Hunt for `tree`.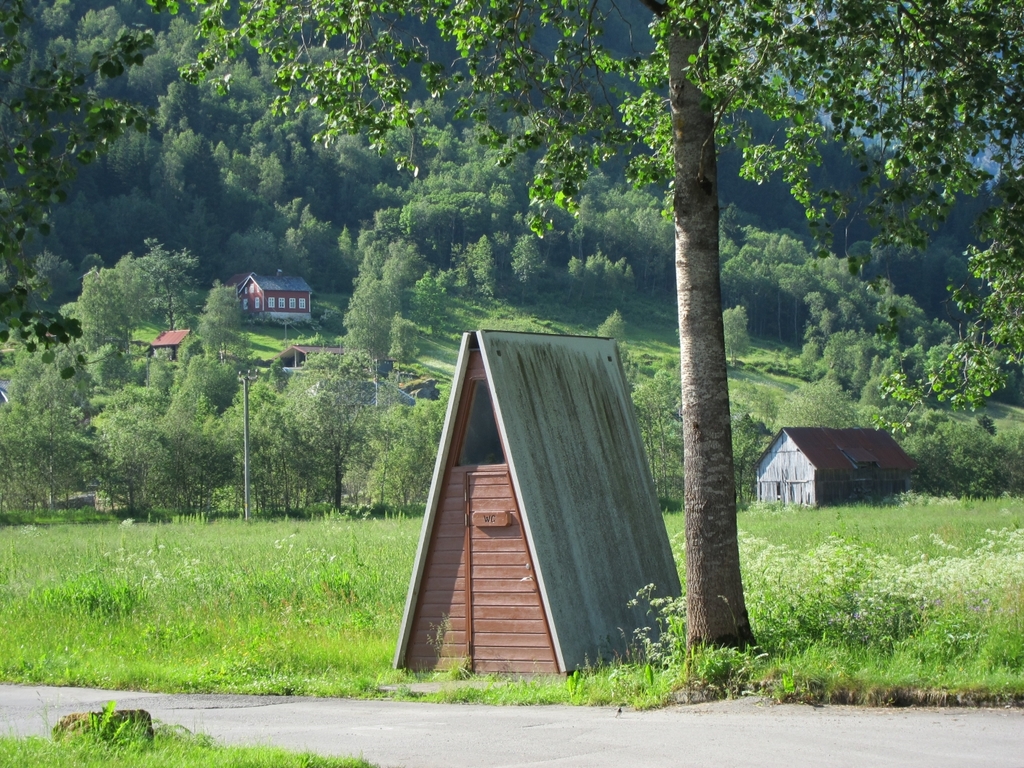
Hunted down at x1=140, y1=0, x2=1023, y2=655.
